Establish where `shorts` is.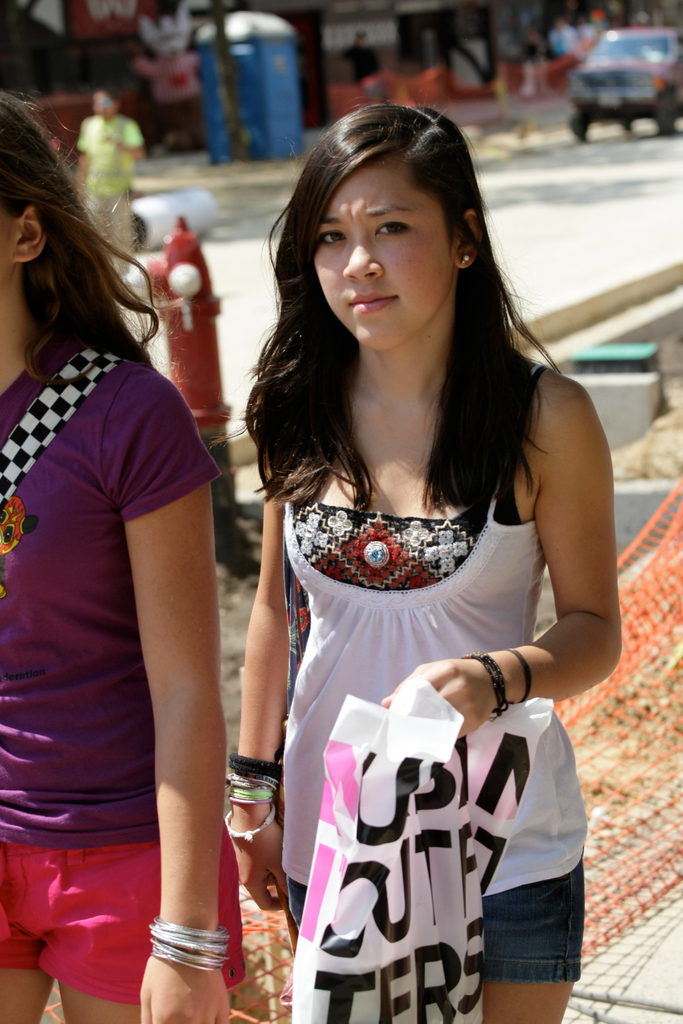
Established at <box>0,819,250,1007</box>.
